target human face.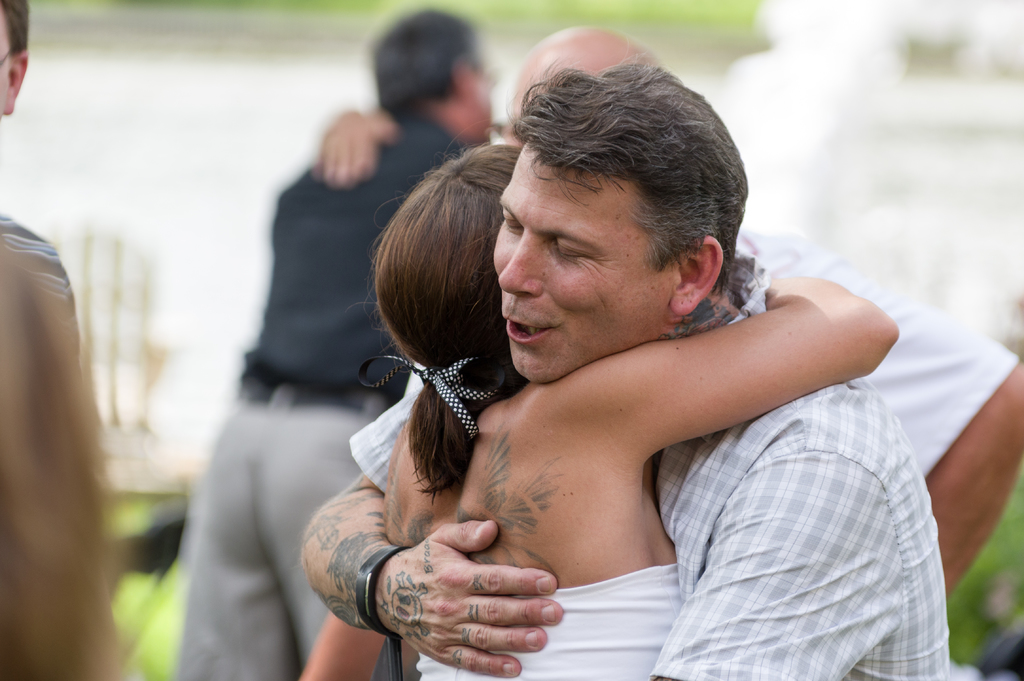
Target region: {"x1": 0, "y1": 17, "x2": 9, "y2": 109}.
